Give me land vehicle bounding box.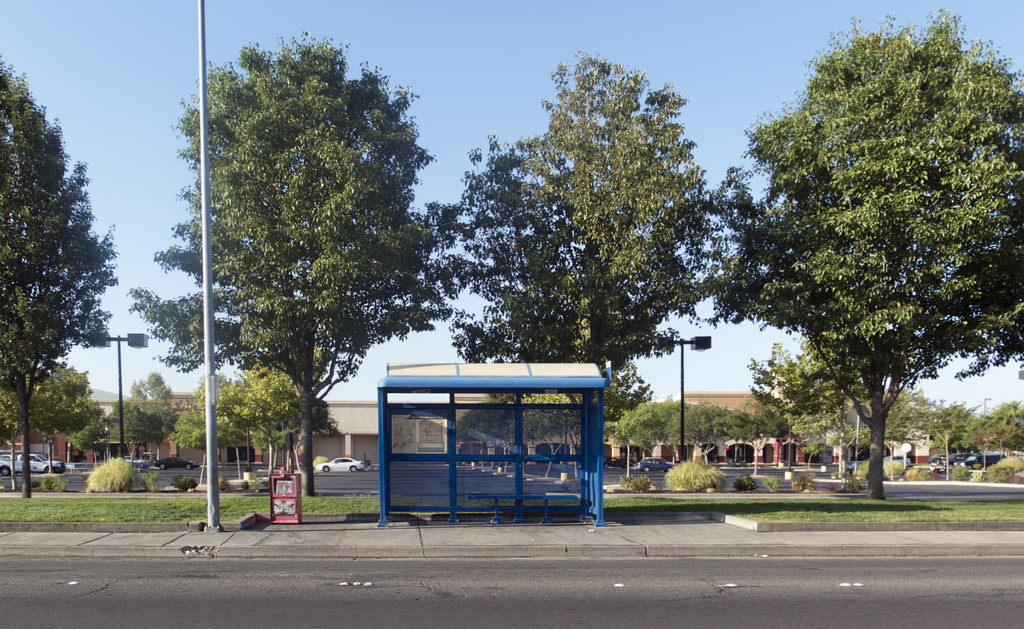
602:458:626:468.
